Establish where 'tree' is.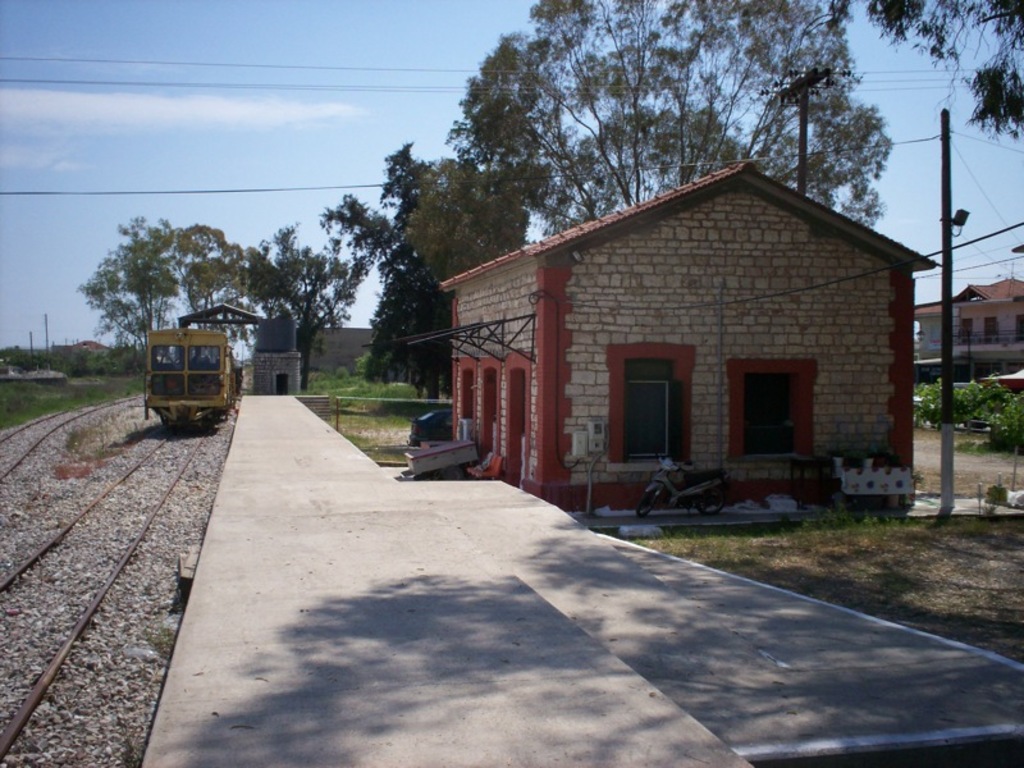
Established at x1=172 y1=218 x2=259 y2=358.
